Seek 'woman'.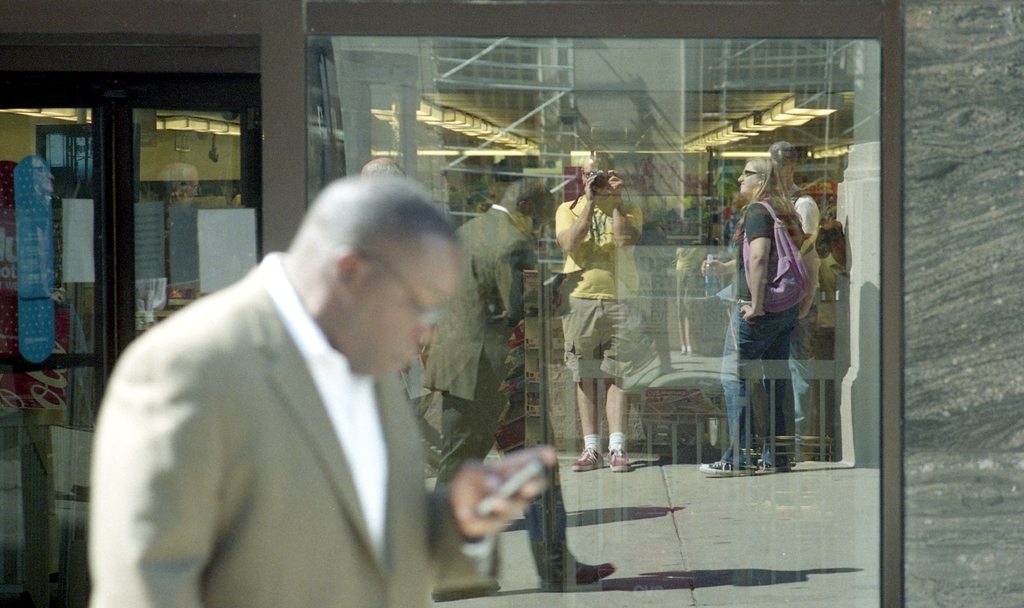
(699, 151, 835, 504).
